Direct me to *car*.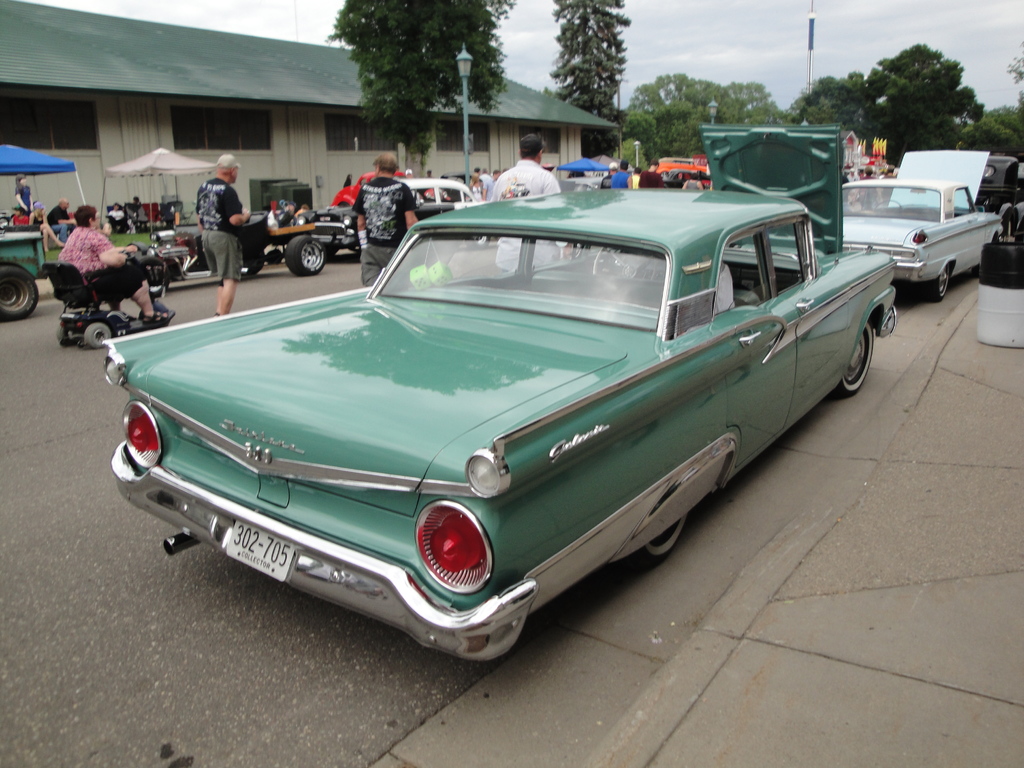
Direction: 102/116/900/671.
